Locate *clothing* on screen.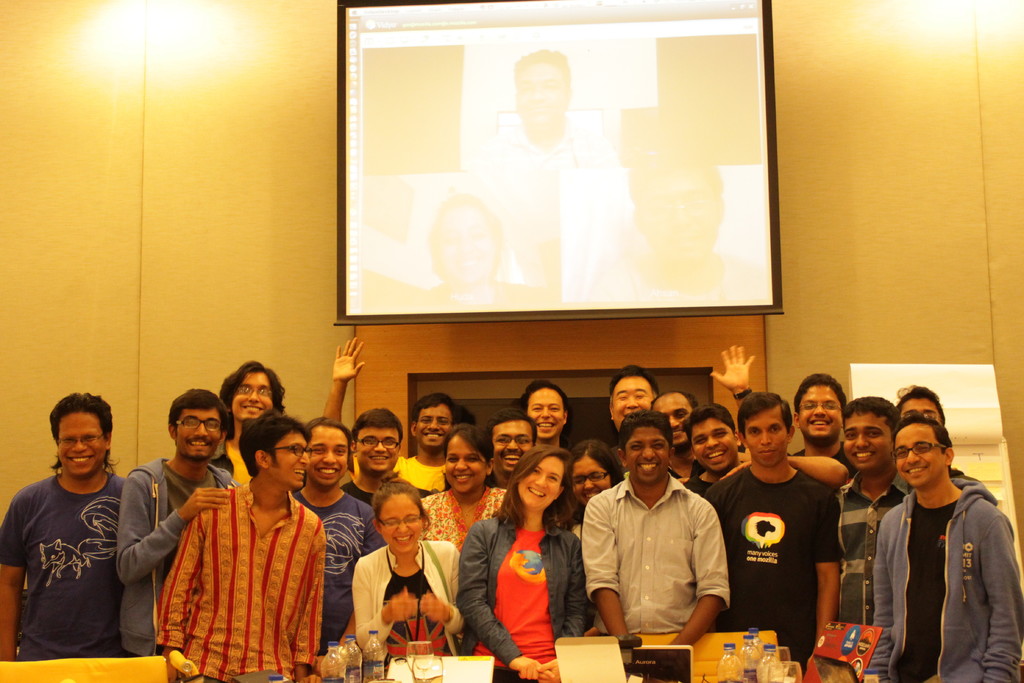
On screen at (791, 437, 859, 477).
